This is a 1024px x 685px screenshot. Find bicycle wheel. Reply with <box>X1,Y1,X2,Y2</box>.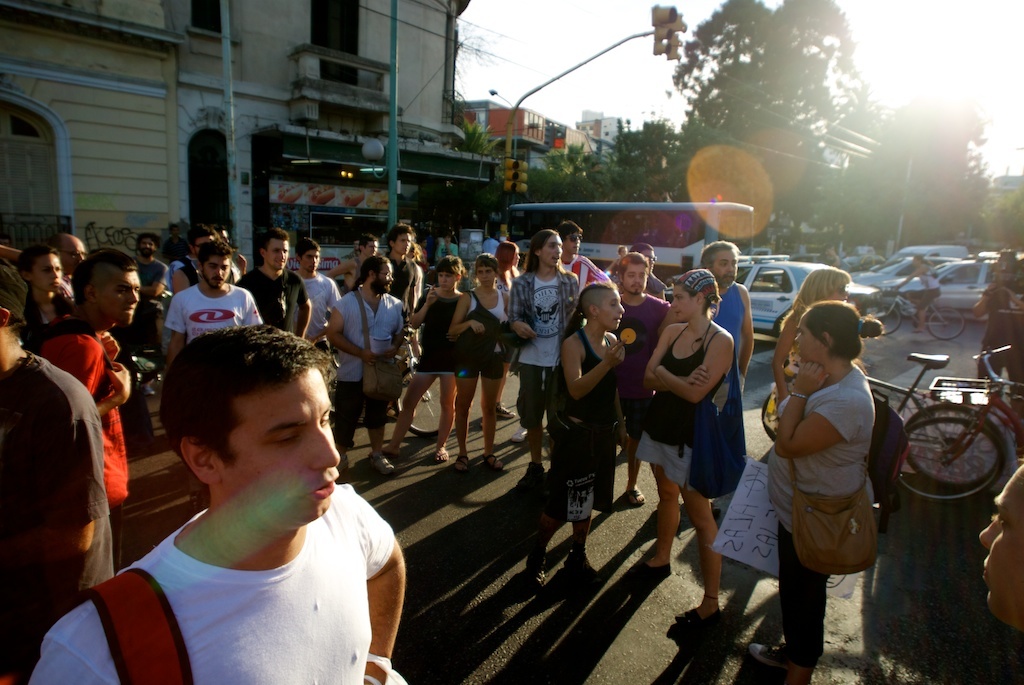
<box>392,369,438,436</box>.
